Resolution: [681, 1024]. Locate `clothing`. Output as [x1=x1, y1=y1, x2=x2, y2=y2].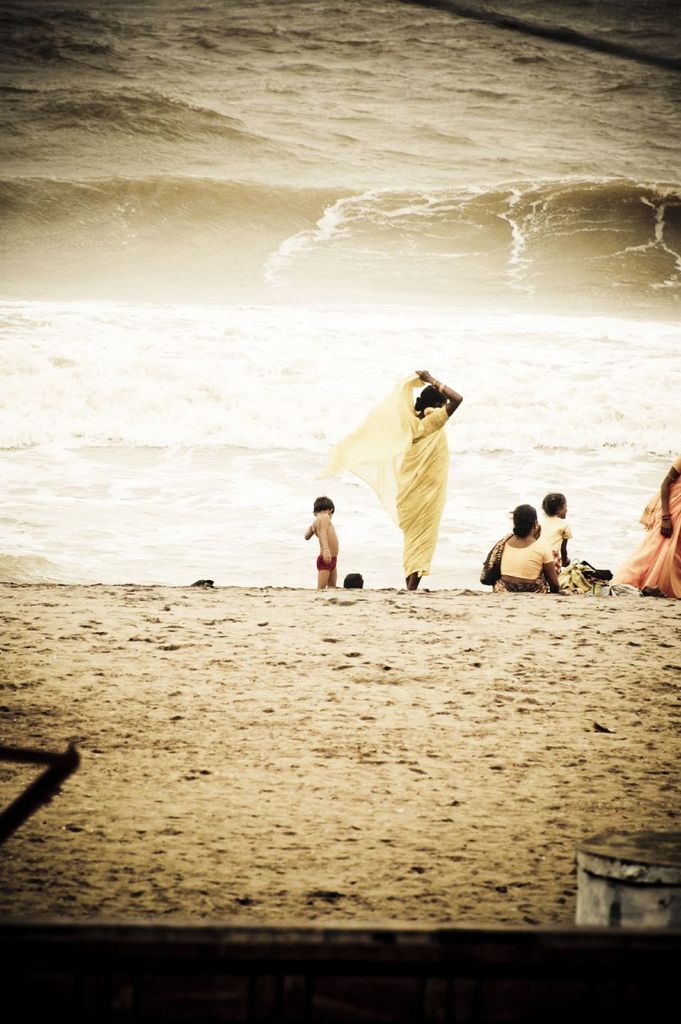
[x1=318, y1=553, x2=335, y2=568].
